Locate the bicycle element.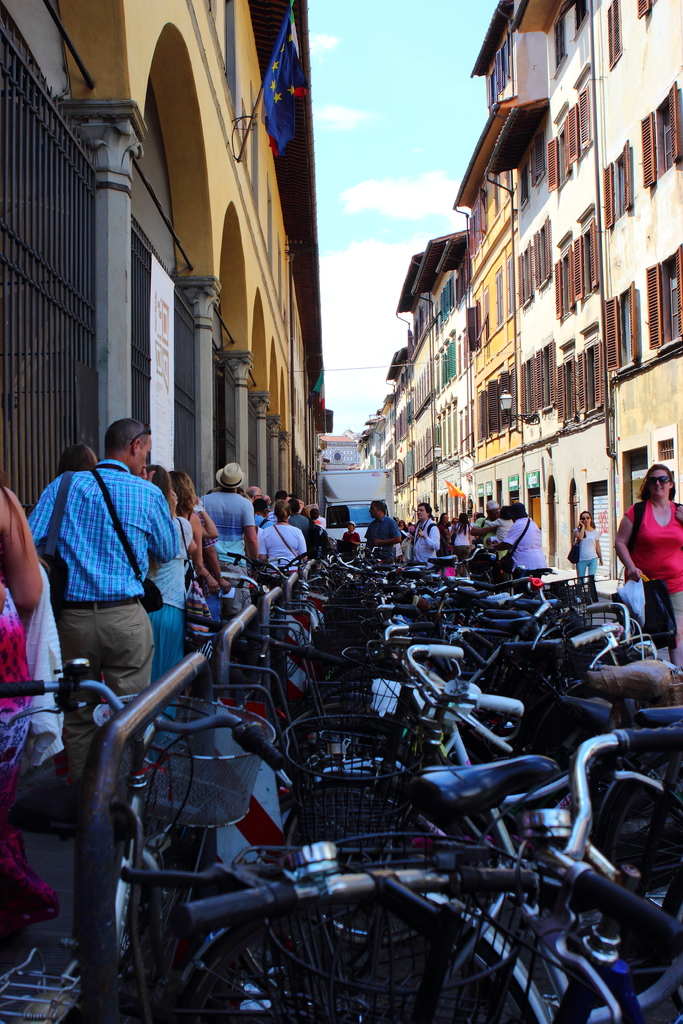
Element bbox: <box>3,662,284,946</box>.
